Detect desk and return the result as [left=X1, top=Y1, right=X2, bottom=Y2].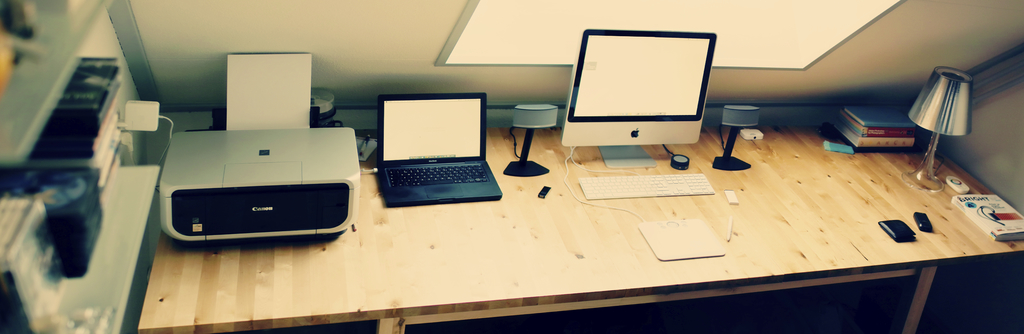
[left=117, top=106, right=977, bottom=296].
